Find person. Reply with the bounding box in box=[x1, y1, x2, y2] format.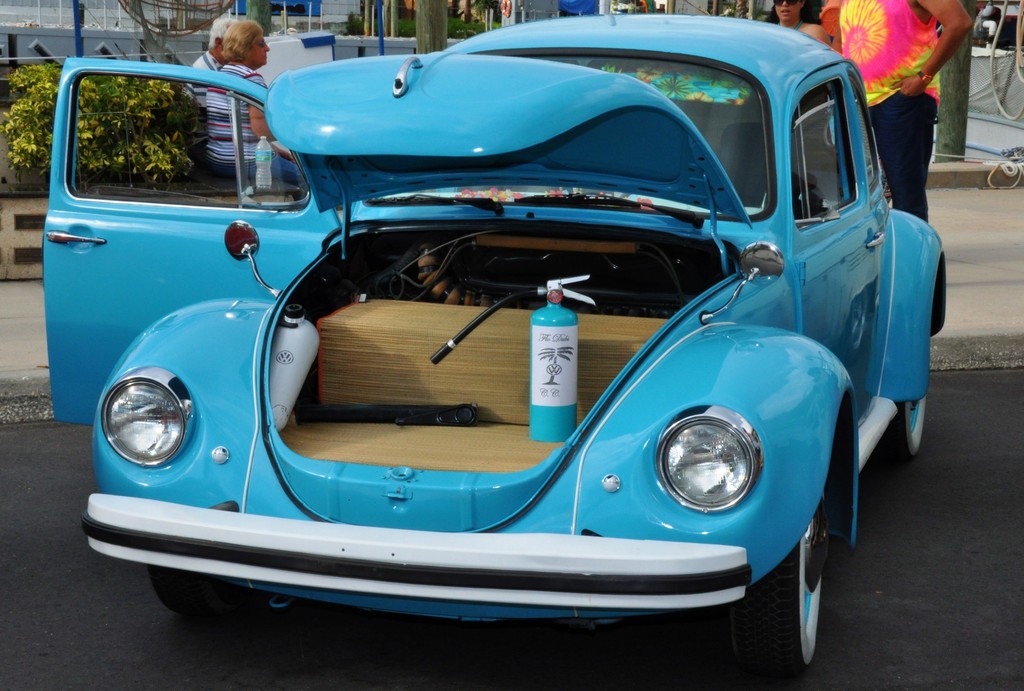
box=[203, 21, 303, 180].
